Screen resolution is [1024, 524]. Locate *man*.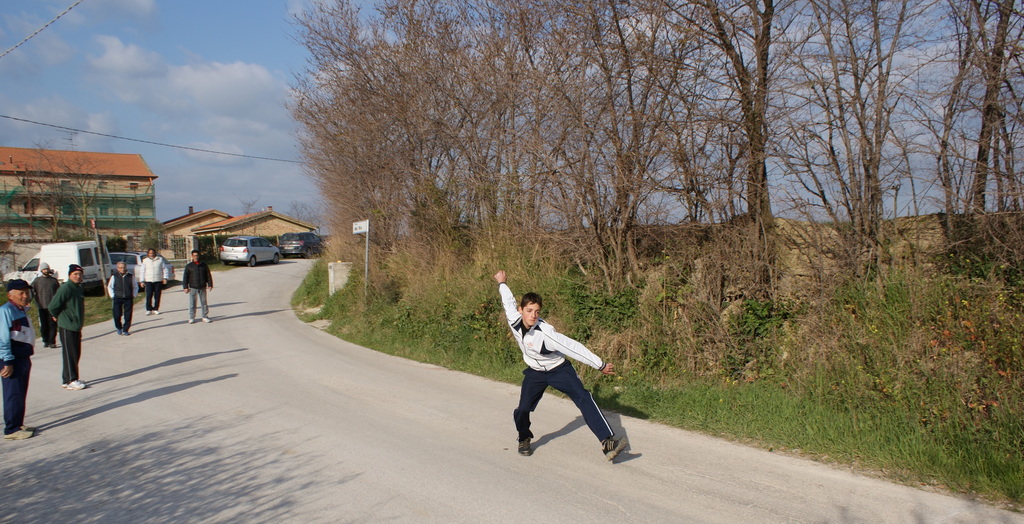
0,277,36,440.
